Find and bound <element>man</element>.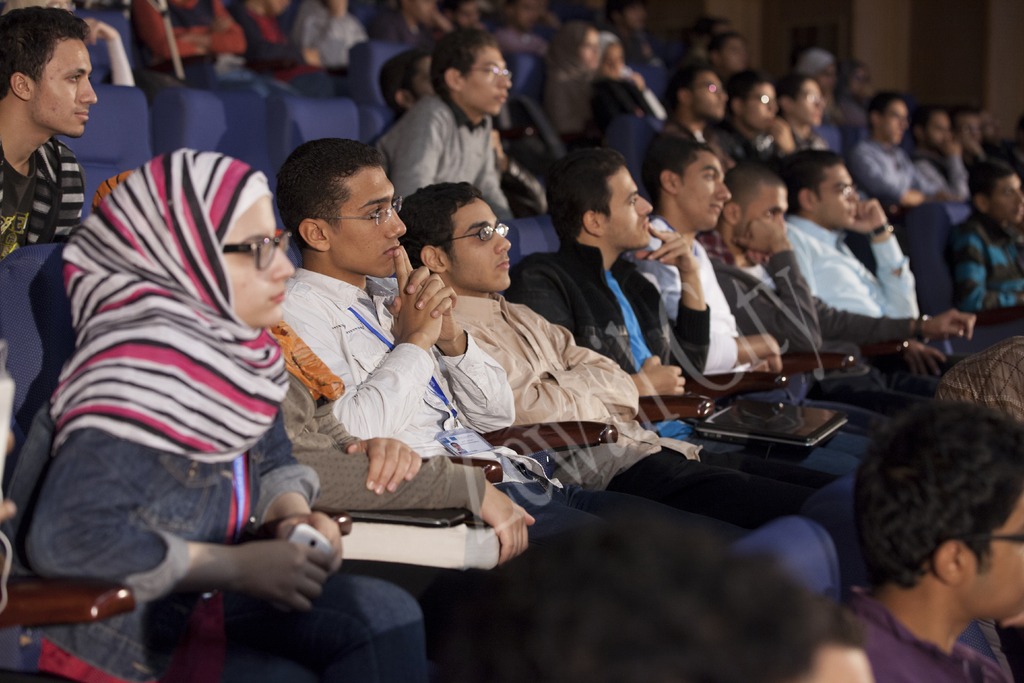
Bound: (495,0,551,60).
